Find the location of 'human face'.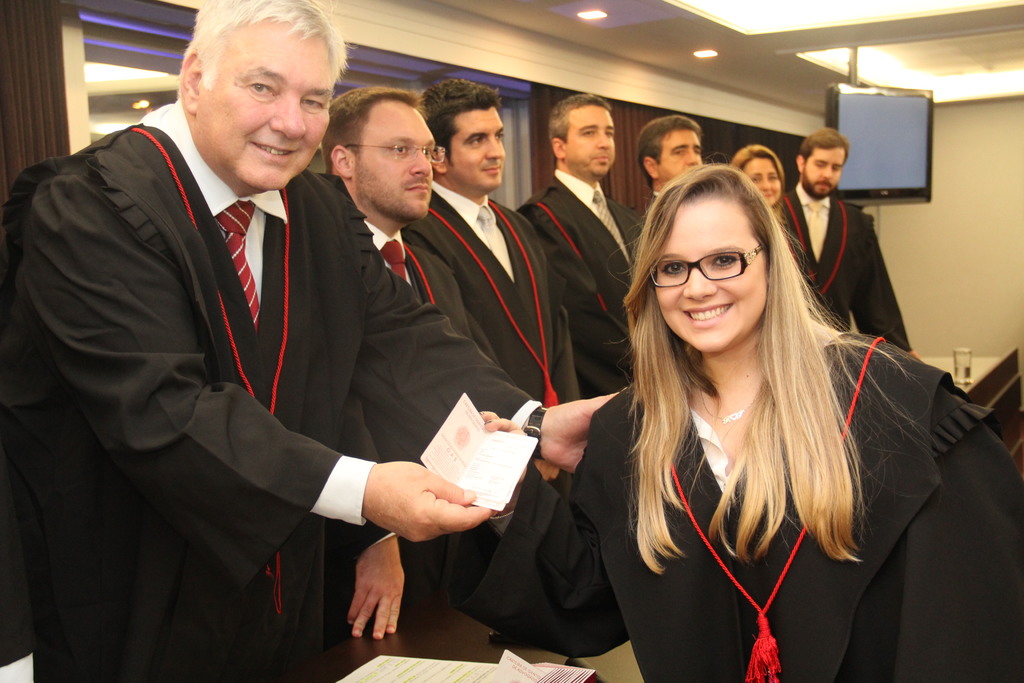
Location: pyautogui.locateOnScreen(569, 108, 615, 178).
